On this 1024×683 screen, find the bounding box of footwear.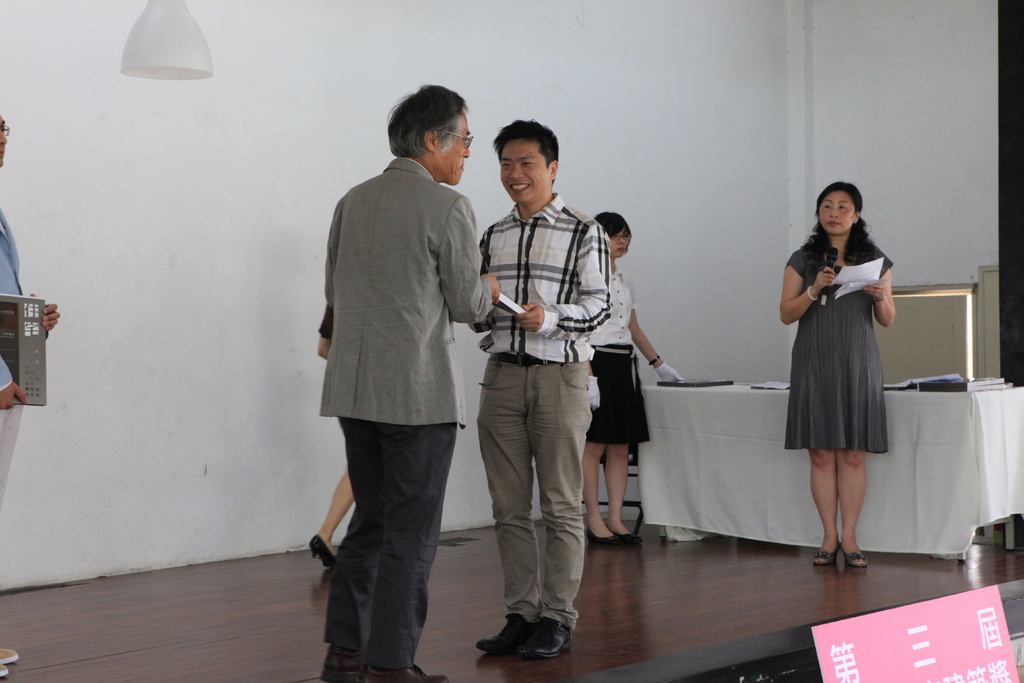
Bounding box: (308,536,335,567).
